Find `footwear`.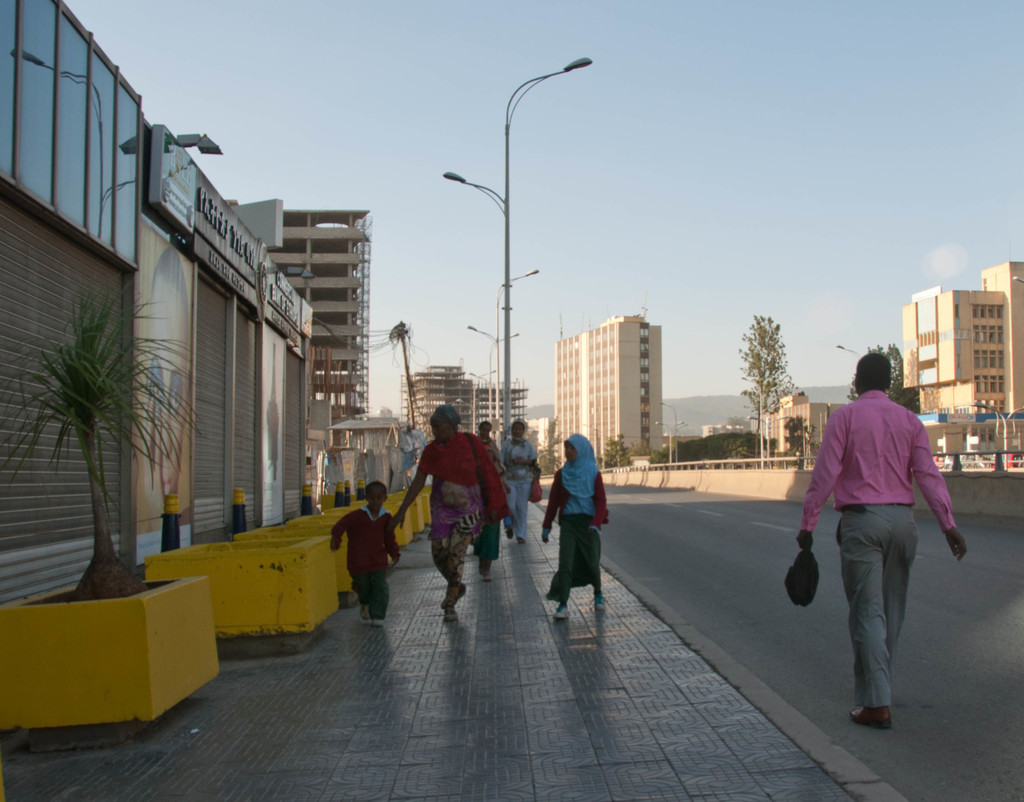
rect(477, 558, 487, 575).
